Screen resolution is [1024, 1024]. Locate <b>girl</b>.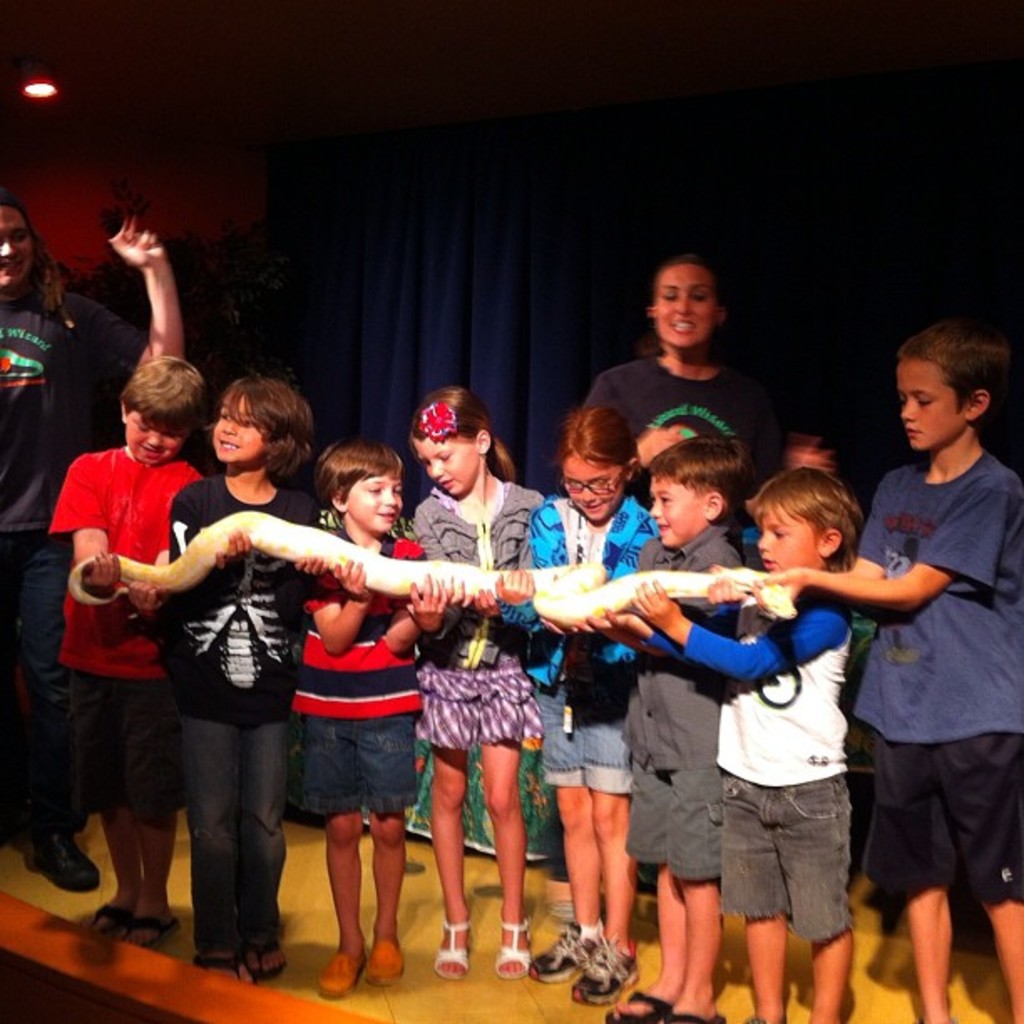
(left=120, top=368, right=323, bottom=972).
